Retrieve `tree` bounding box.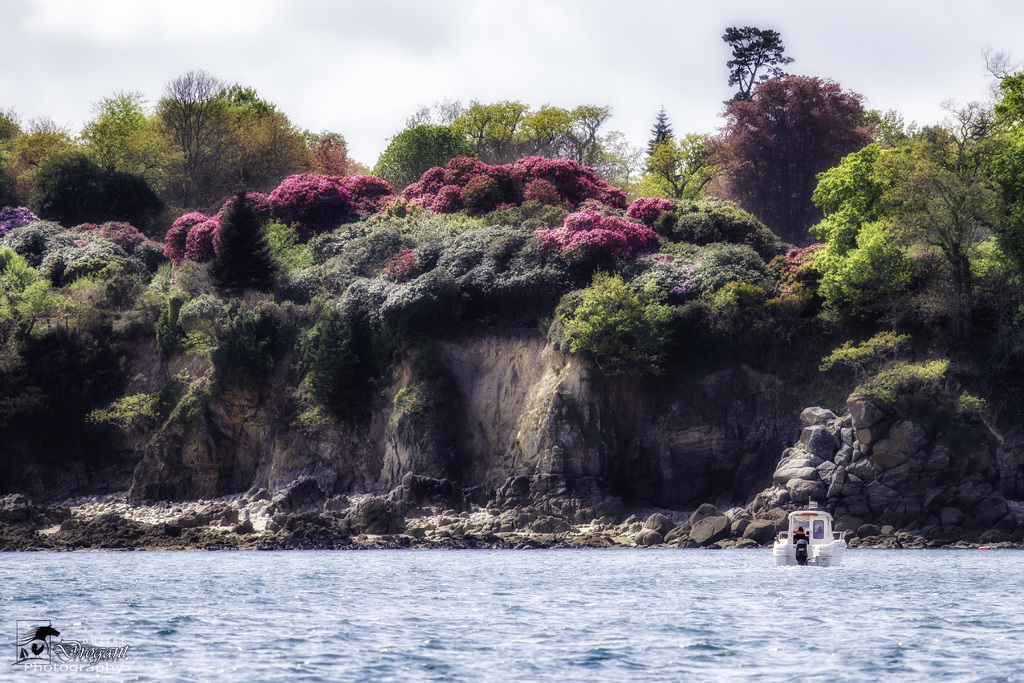
Bounding box: crop(644, 134, 719, 202).
